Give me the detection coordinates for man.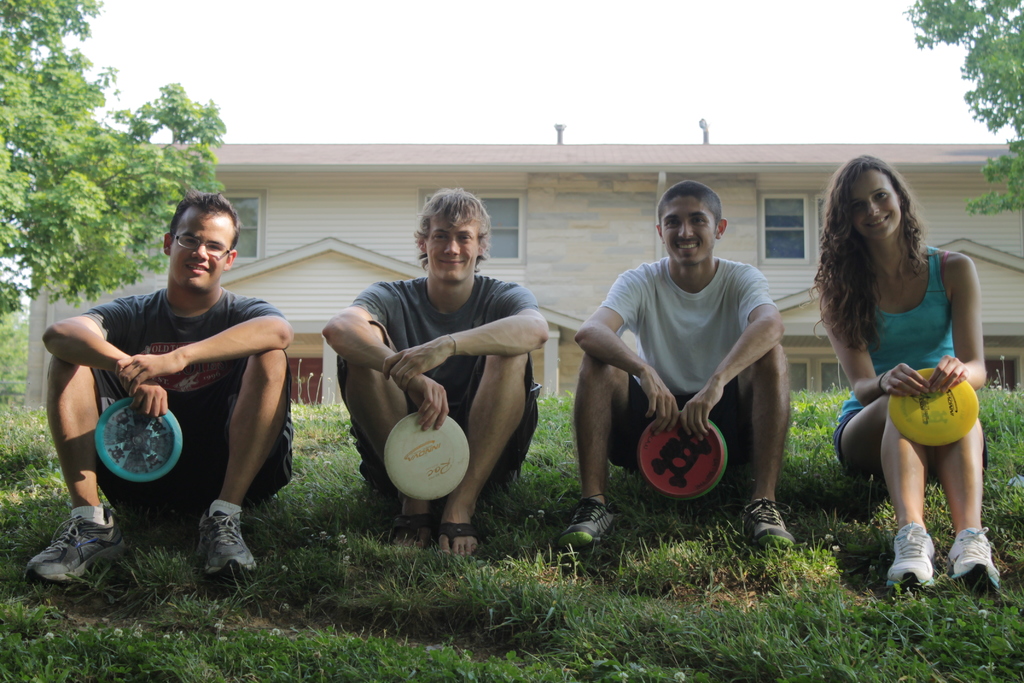
{"x1": 317, "y1": 187, "x2": 556, "y2": 562}.
